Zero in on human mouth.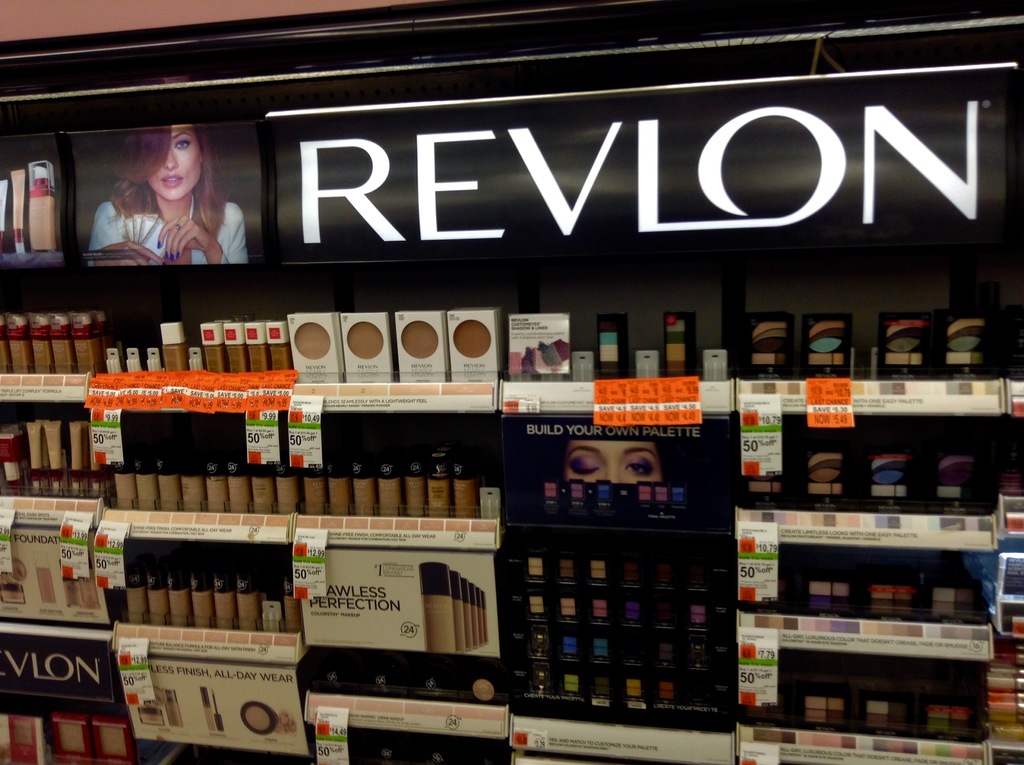
Zeroed in: Rect(161, 176, 182, 189).
